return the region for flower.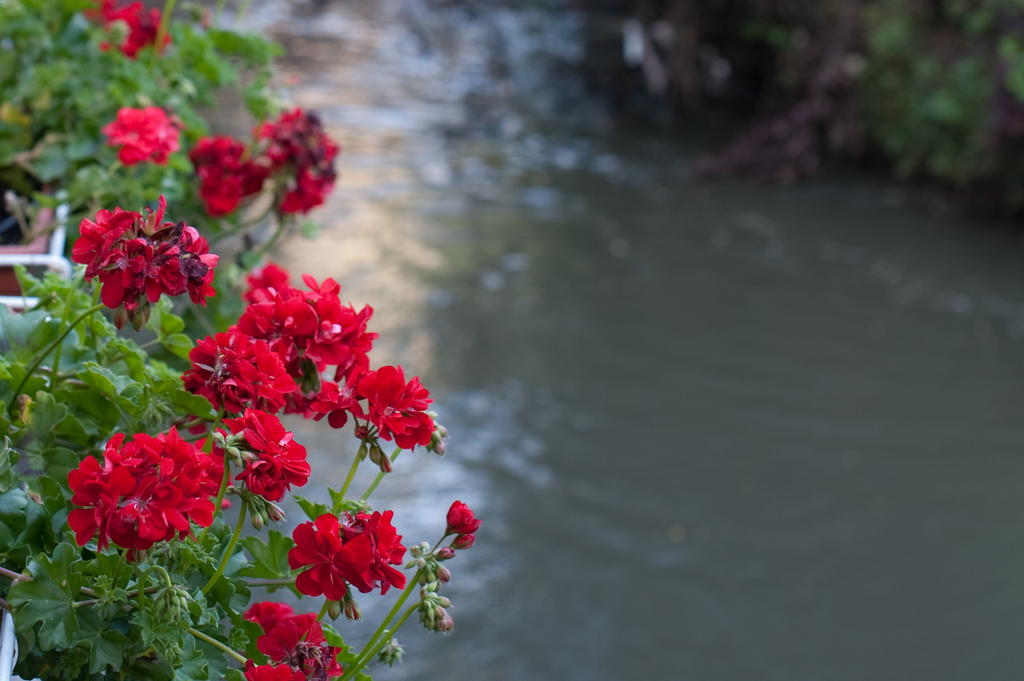
locate(350, 372, 440, 461).
